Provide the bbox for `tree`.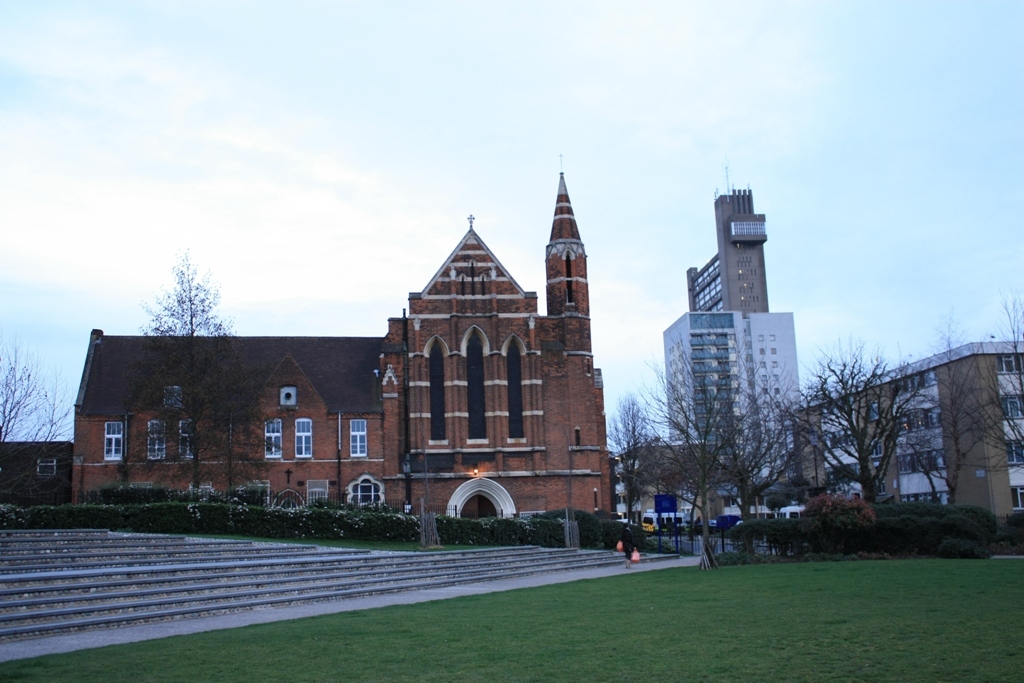
(19,373,77,500).
